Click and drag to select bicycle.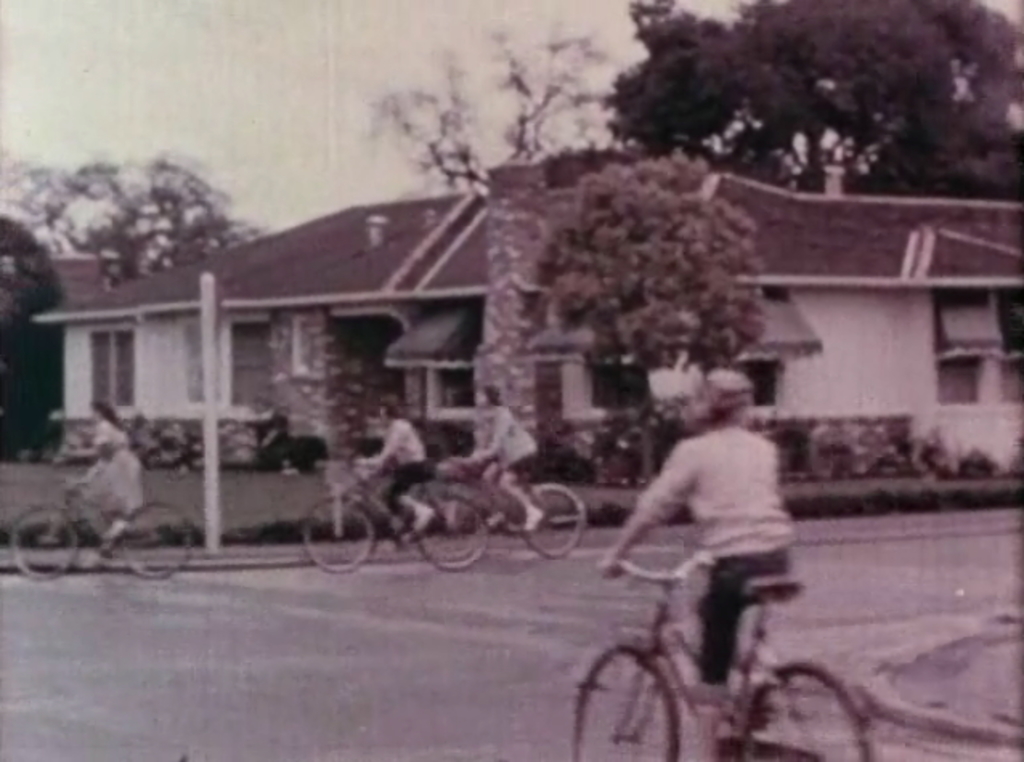
Selection: {"x1": 5, "y1": 473, "x2": 193, "y2": 581}.
